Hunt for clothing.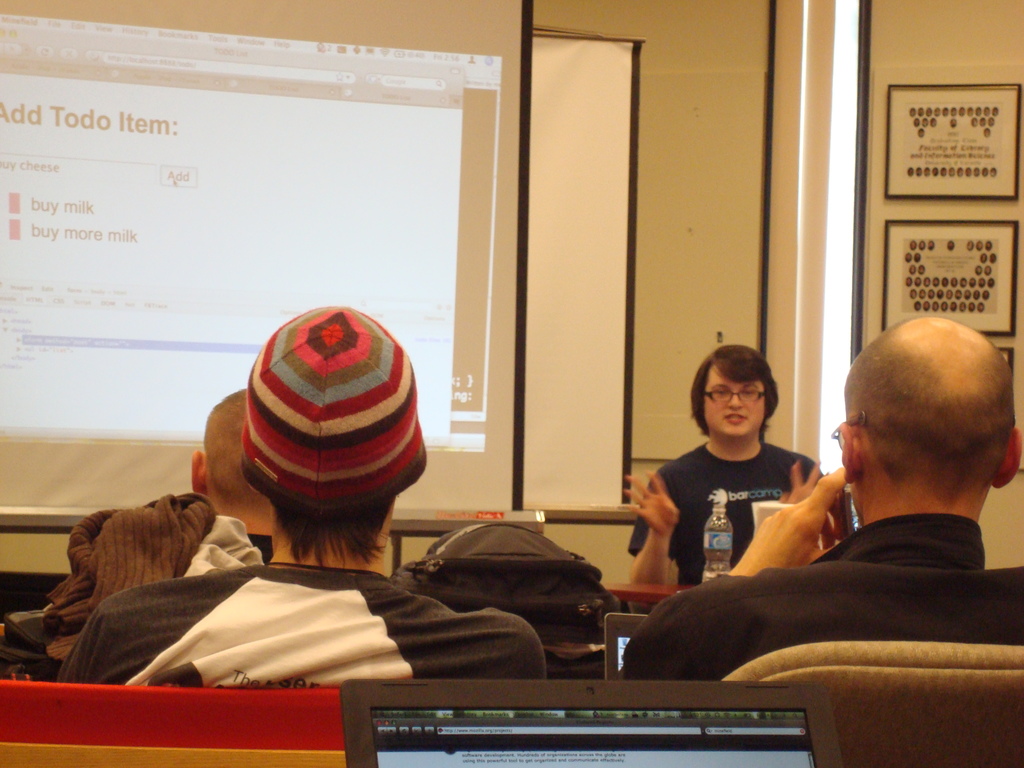
Hunted down at (left=243, top=534, right=276, bottom=563).
